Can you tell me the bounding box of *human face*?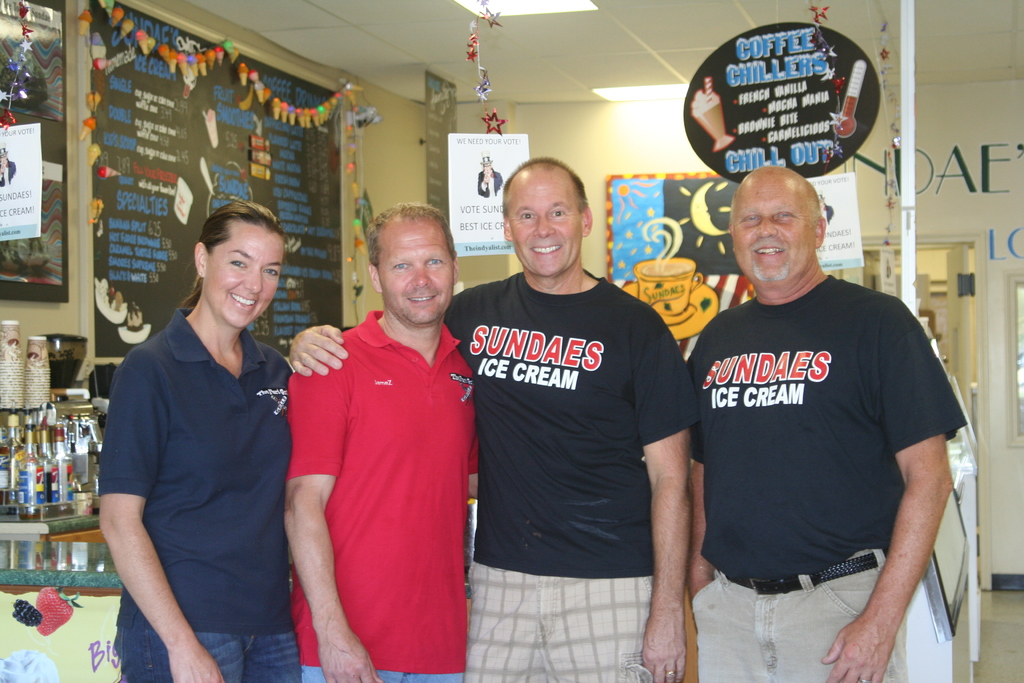
<bbox>377, 218, 449, 325</bbox>.
